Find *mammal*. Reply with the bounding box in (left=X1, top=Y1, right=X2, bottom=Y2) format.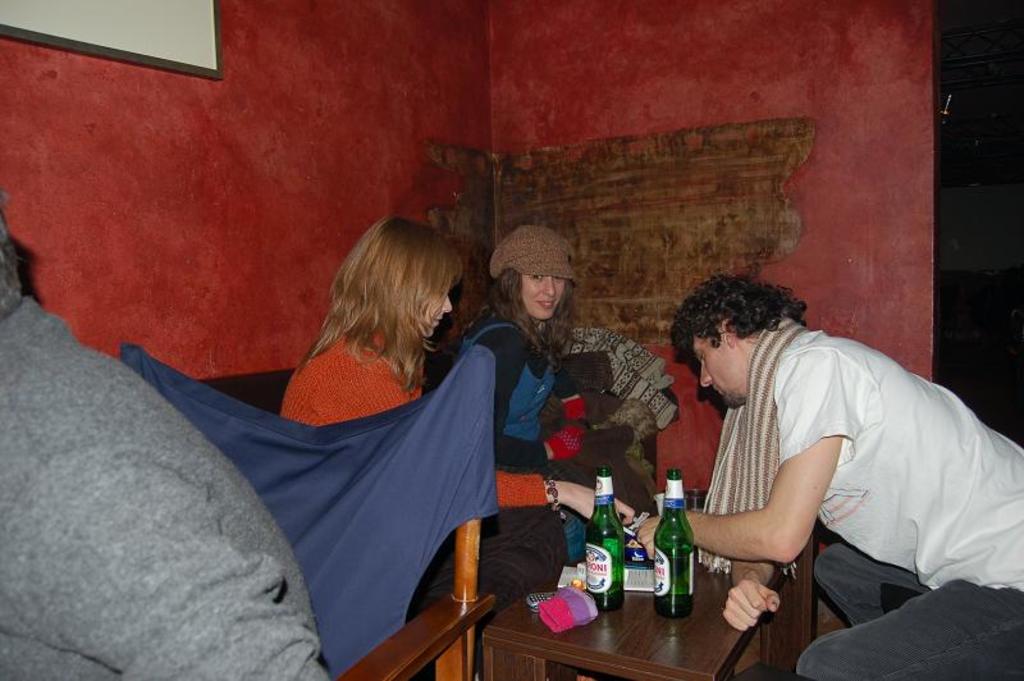
(left=643, top=282, right=1004, bottom=649).
